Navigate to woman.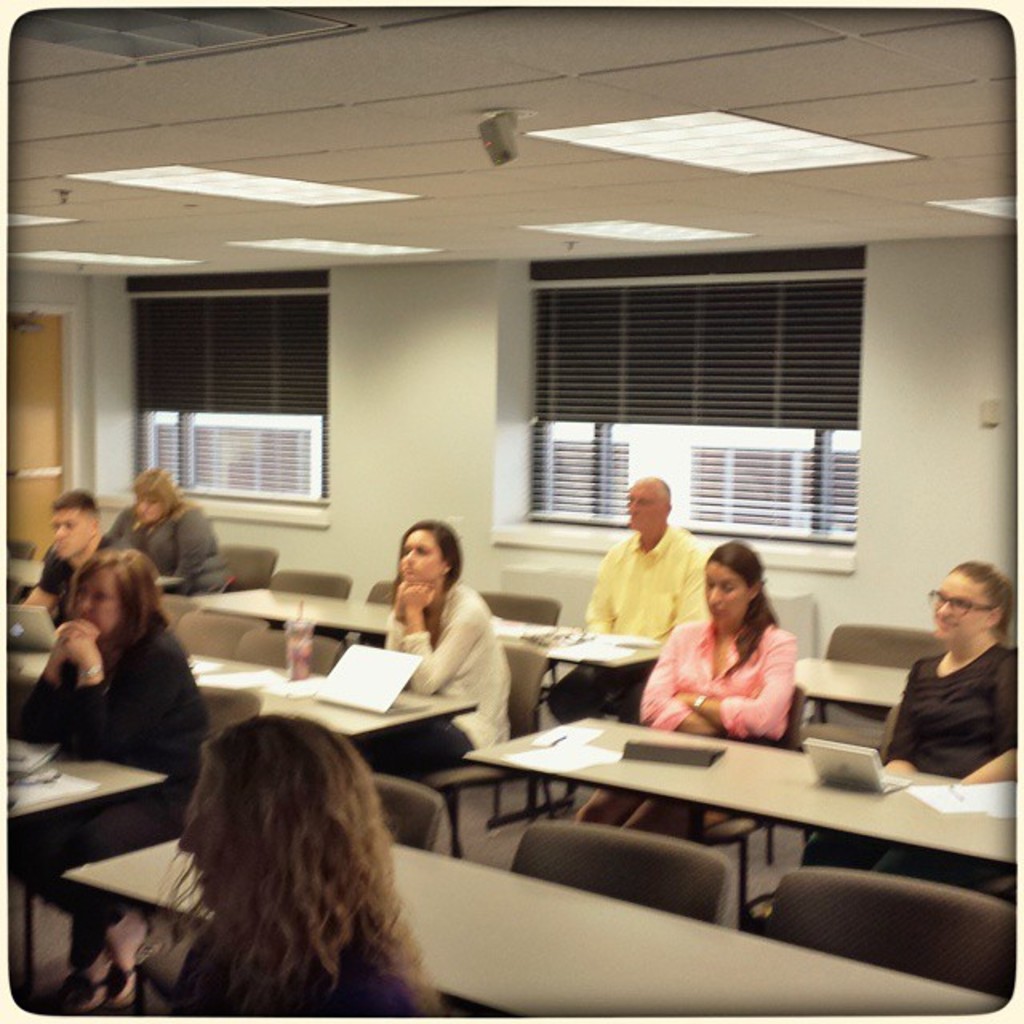
Navigation target: <bbox>648, 536, 838, 757</bbox>.
